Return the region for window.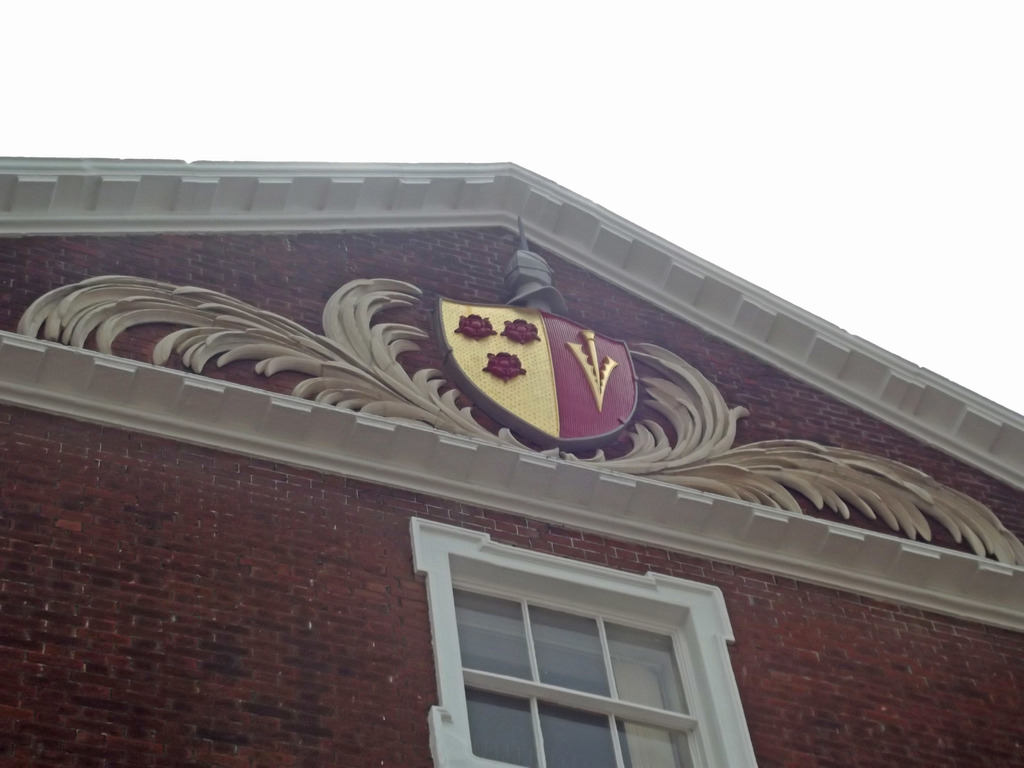
(left=411, top=515, right=758, bottom=767).
